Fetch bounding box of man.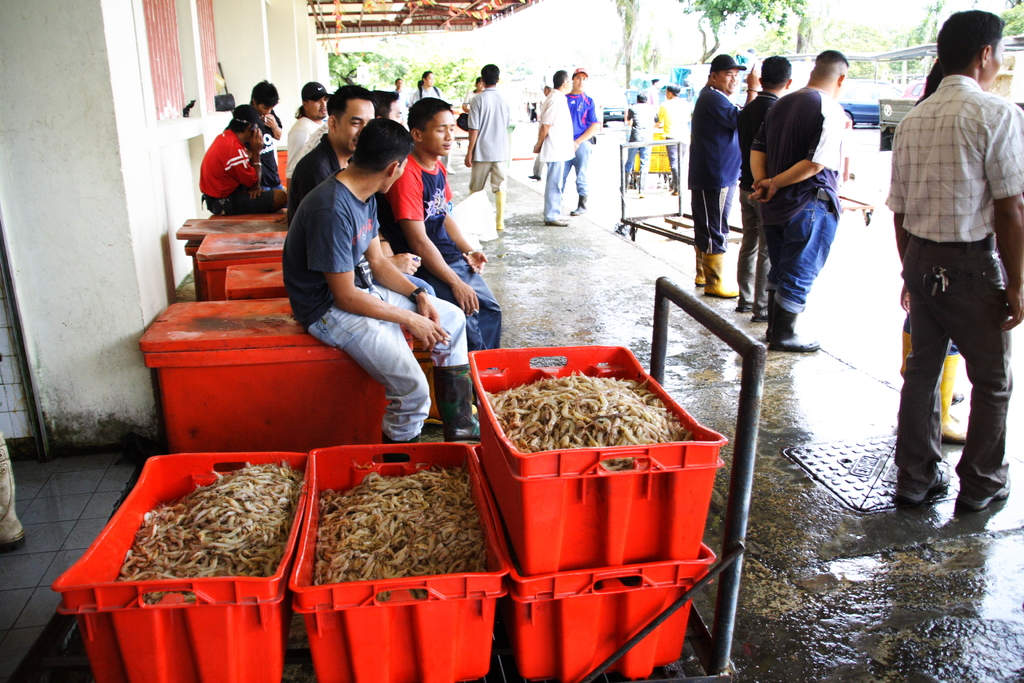
Bbox: (left=622, top=87, right=650, bottom=197).
